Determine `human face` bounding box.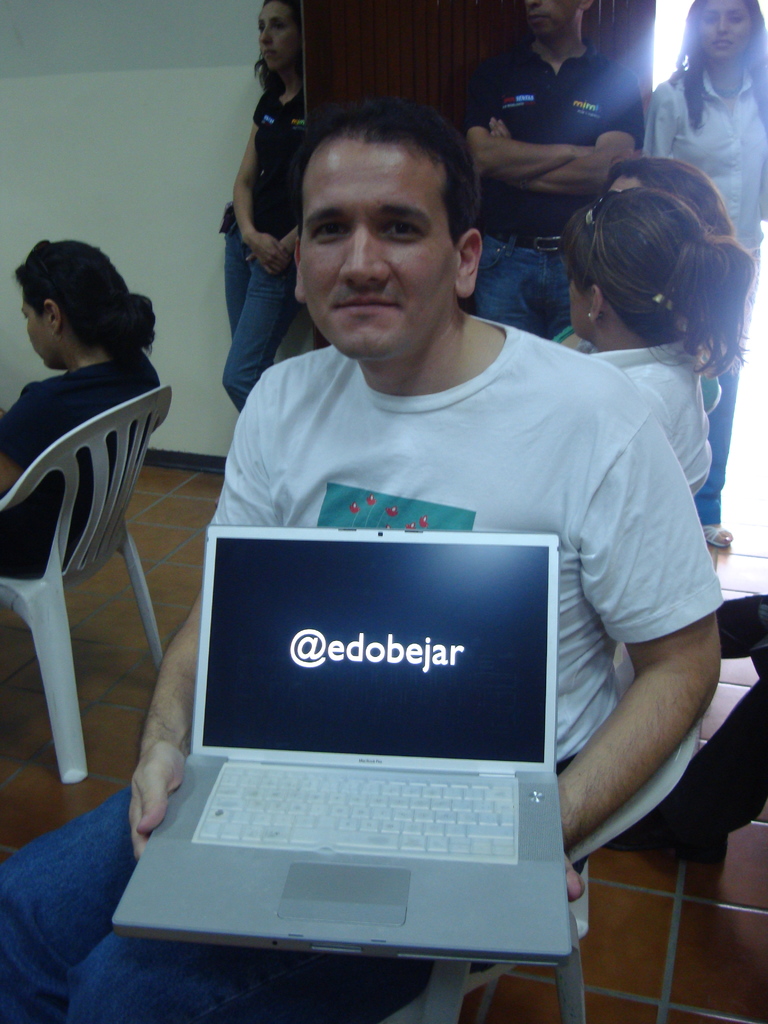
Determined: [698, 1, 750, 61].
